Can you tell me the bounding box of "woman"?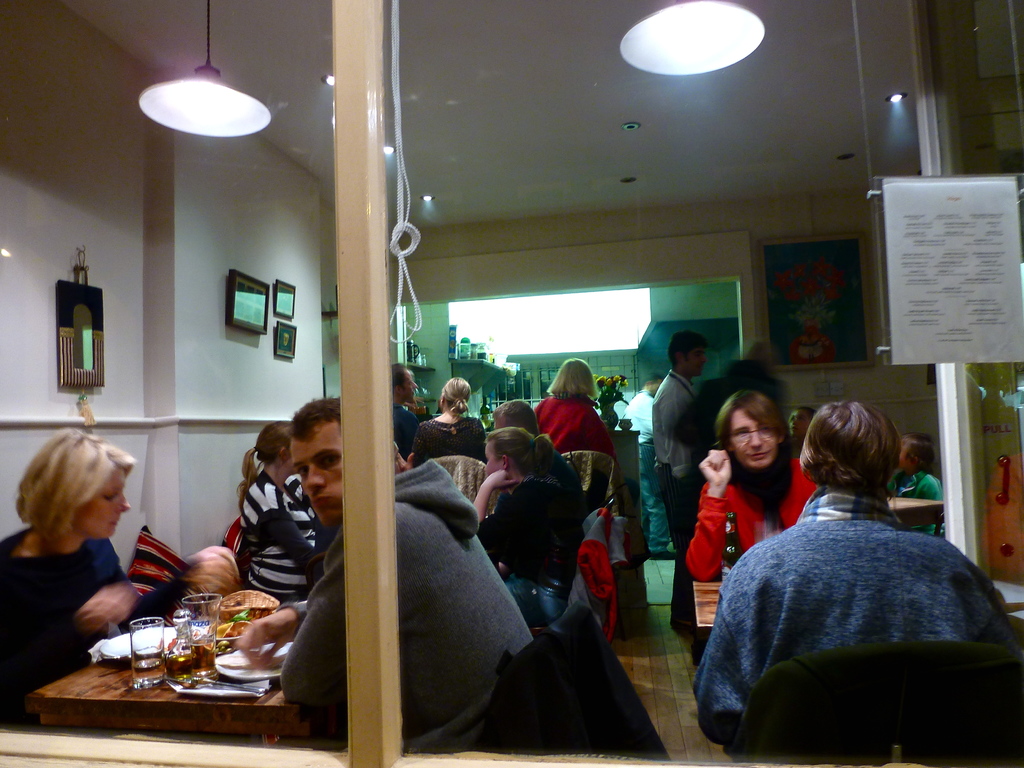
538 354 618 475.
